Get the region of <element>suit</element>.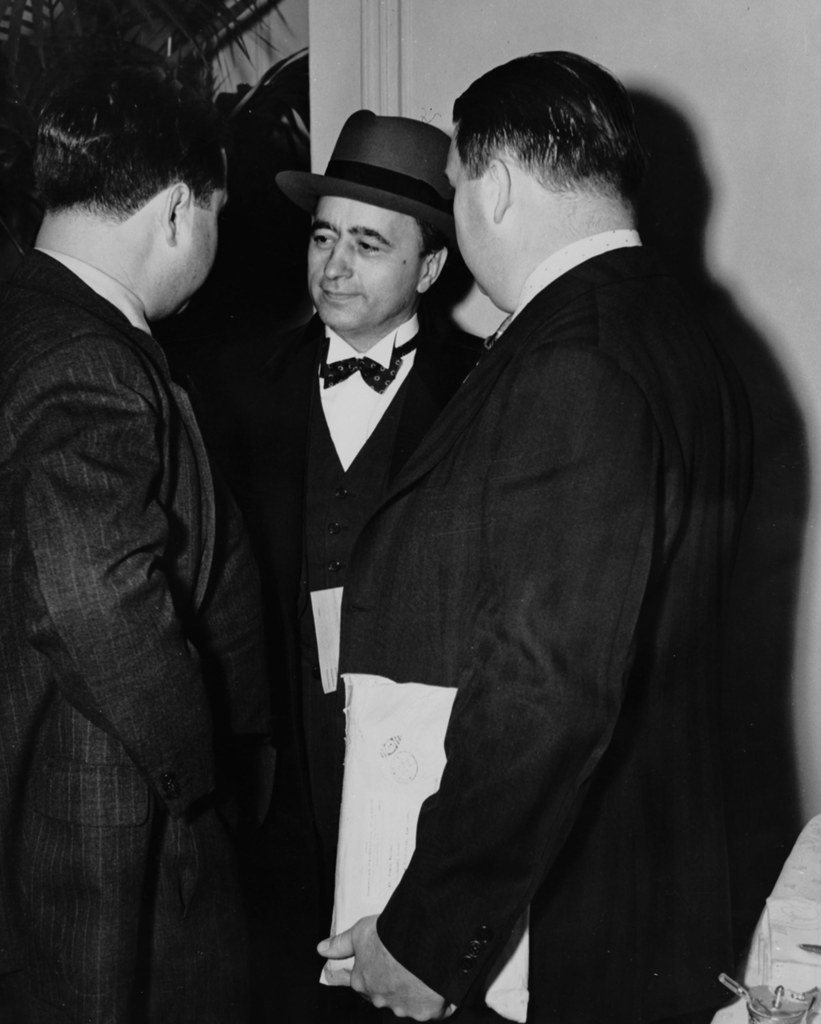
<region>0, 237, 226, 1023</region>.
